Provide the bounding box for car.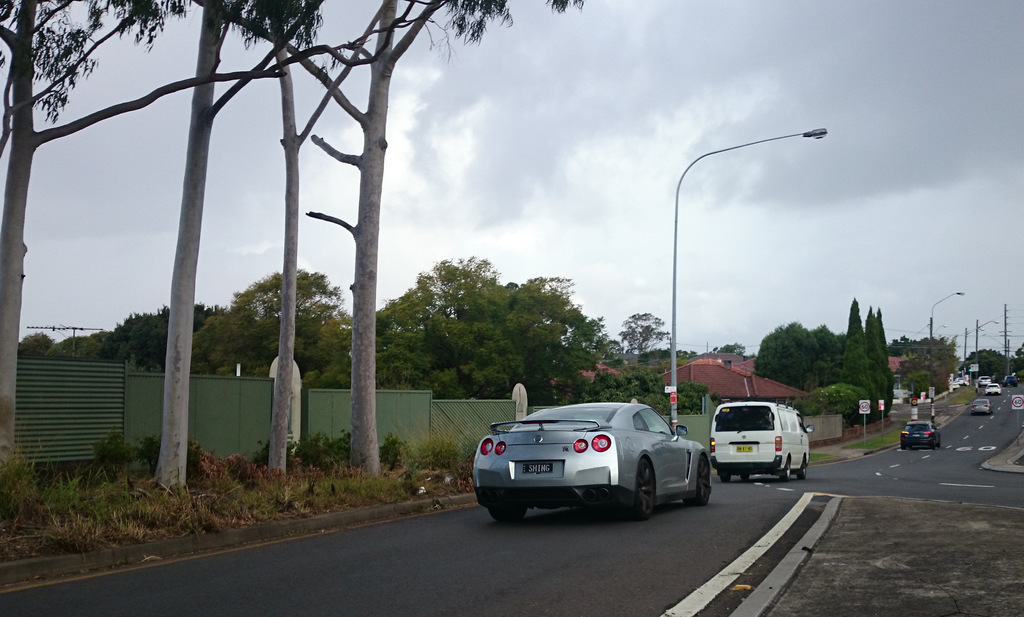
locate(956, 376, 965, 381).
